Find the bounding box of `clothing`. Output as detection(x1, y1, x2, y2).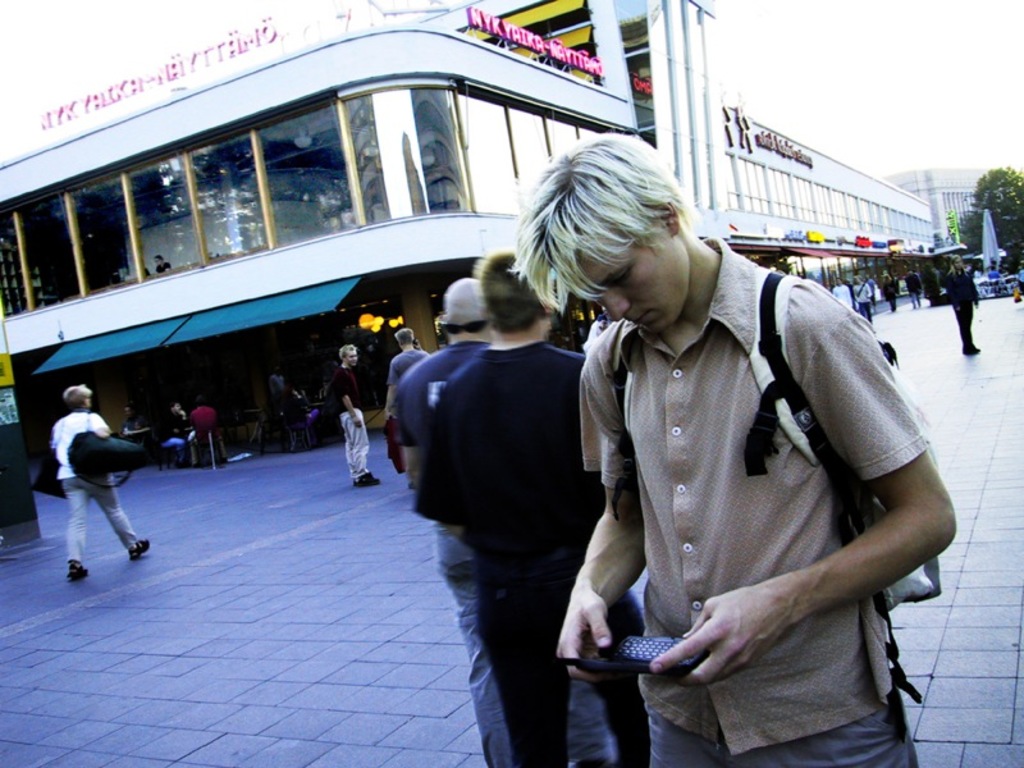
detection(155, 402, 193, 454).
